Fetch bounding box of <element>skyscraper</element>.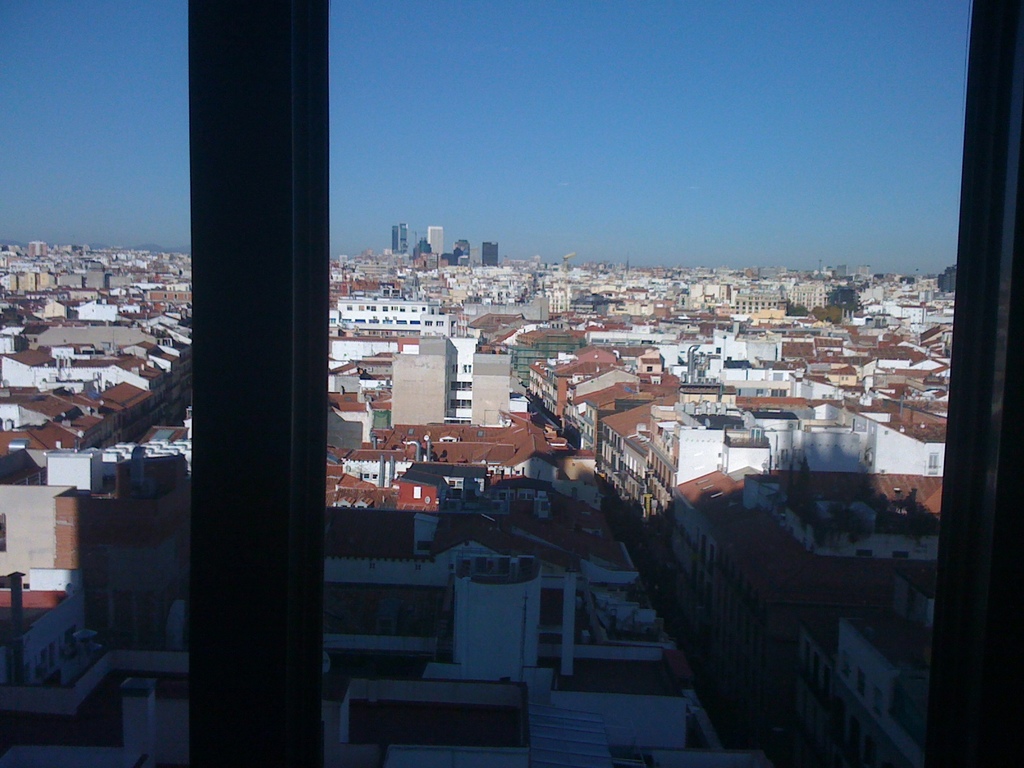
Bbox: BBox(396, 218, 406, 260).
